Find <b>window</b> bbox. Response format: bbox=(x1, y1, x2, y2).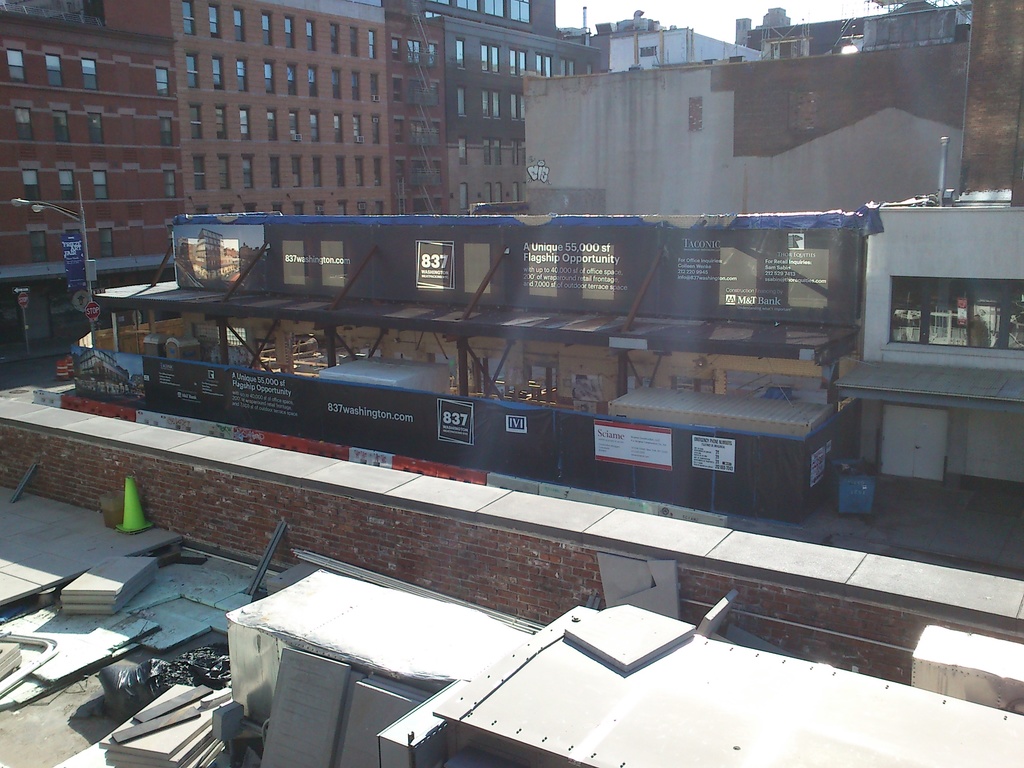
bbox=(426, 122, 437, 145).
